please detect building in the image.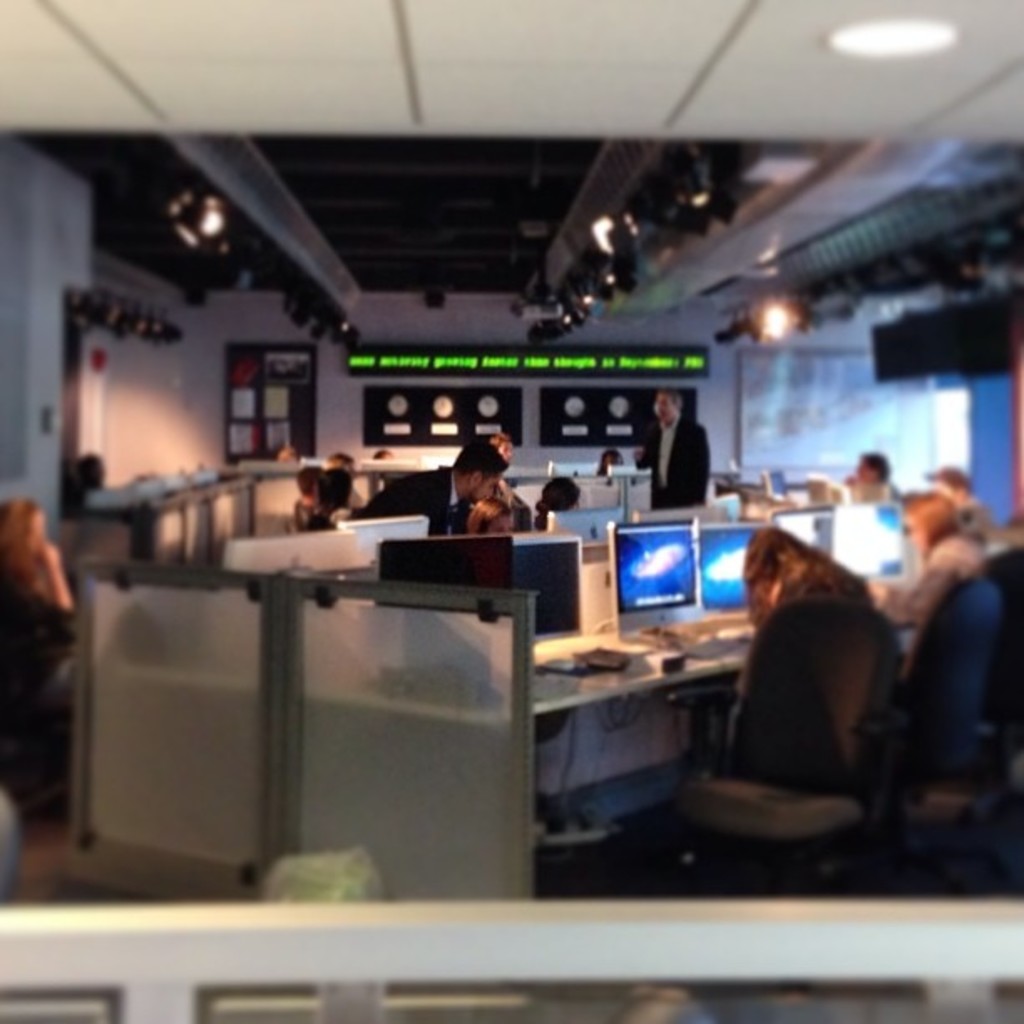
pyautogui.locateOnScreen(0, 0, 1022, 1022).
